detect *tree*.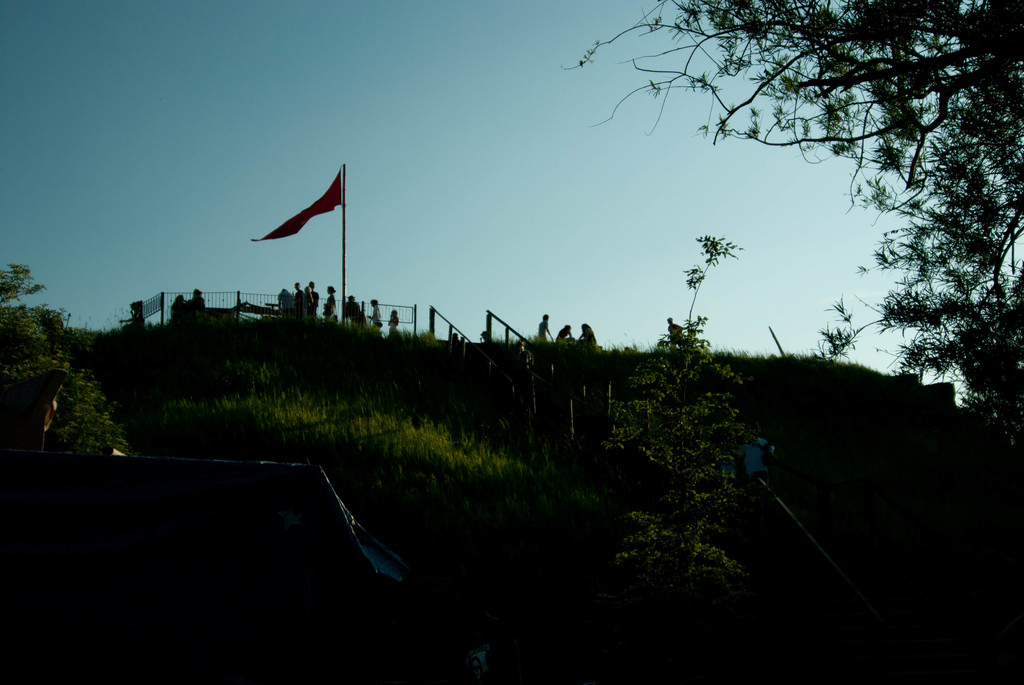
Detected at left=561, top=0, right=1023, bottom=489.
